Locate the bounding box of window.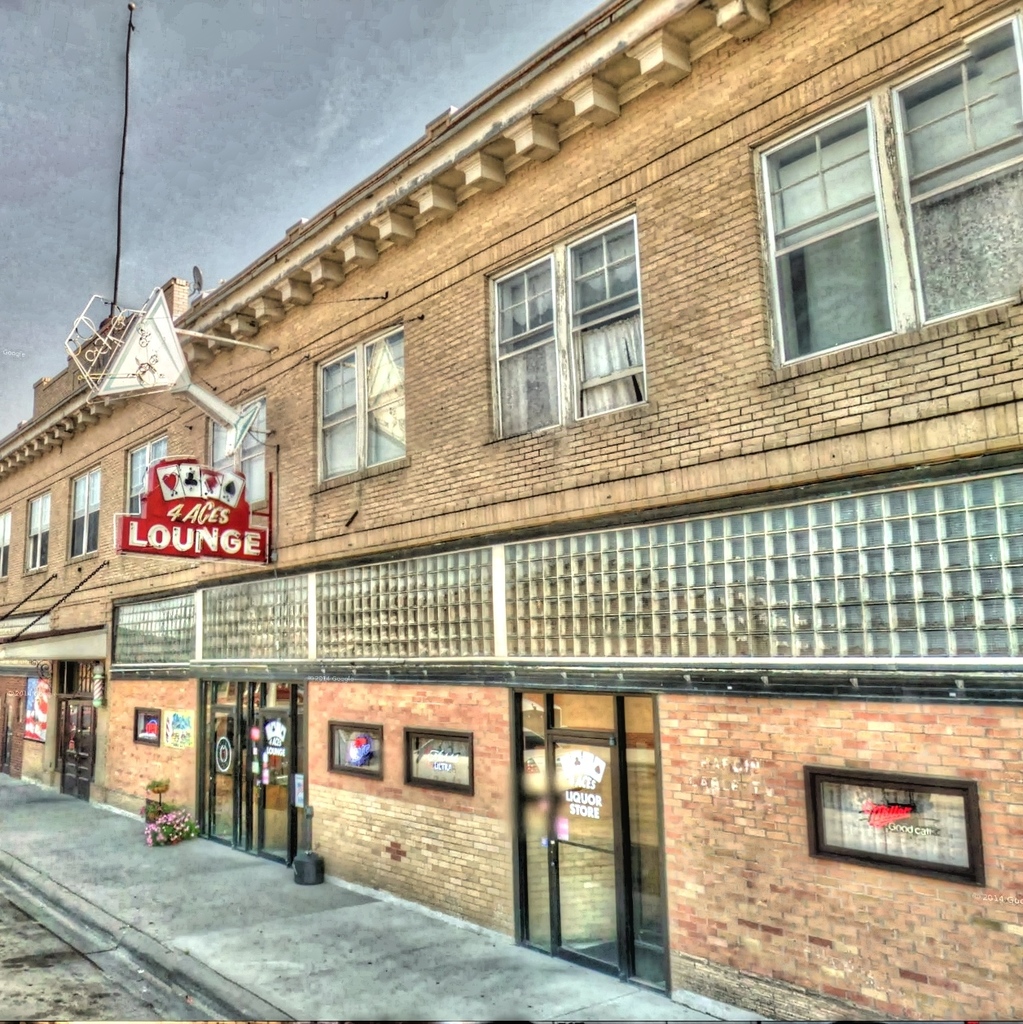
Bounding box: <region>128, 434, 160, 512</region>.
